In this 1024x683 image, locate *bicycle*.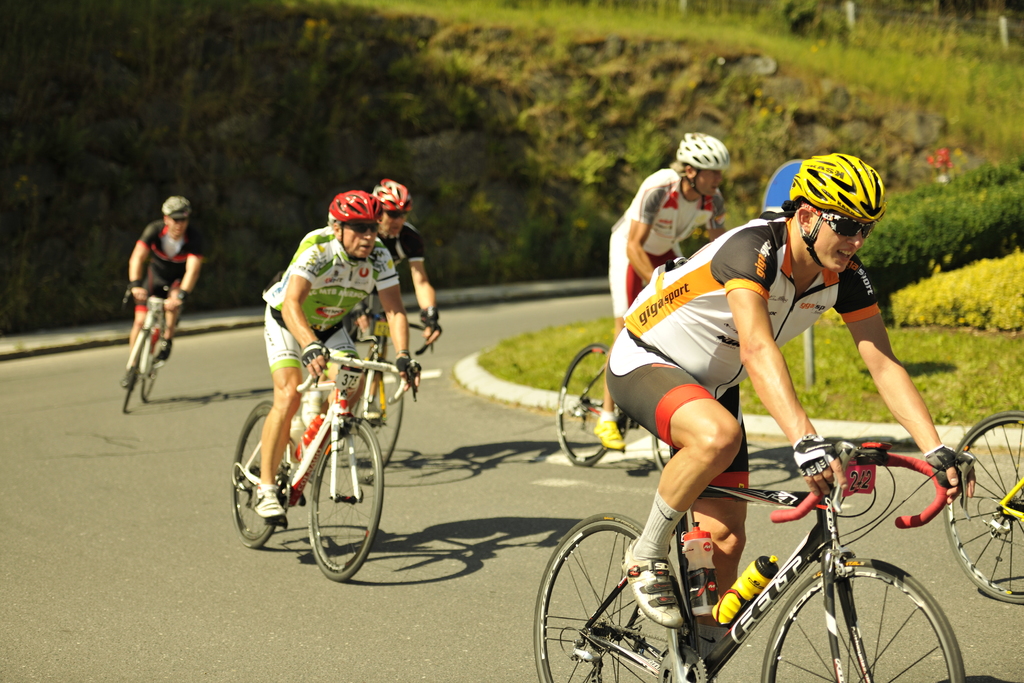
Bounding box: x1=942 y1=415 x2=1023 y2=601.
